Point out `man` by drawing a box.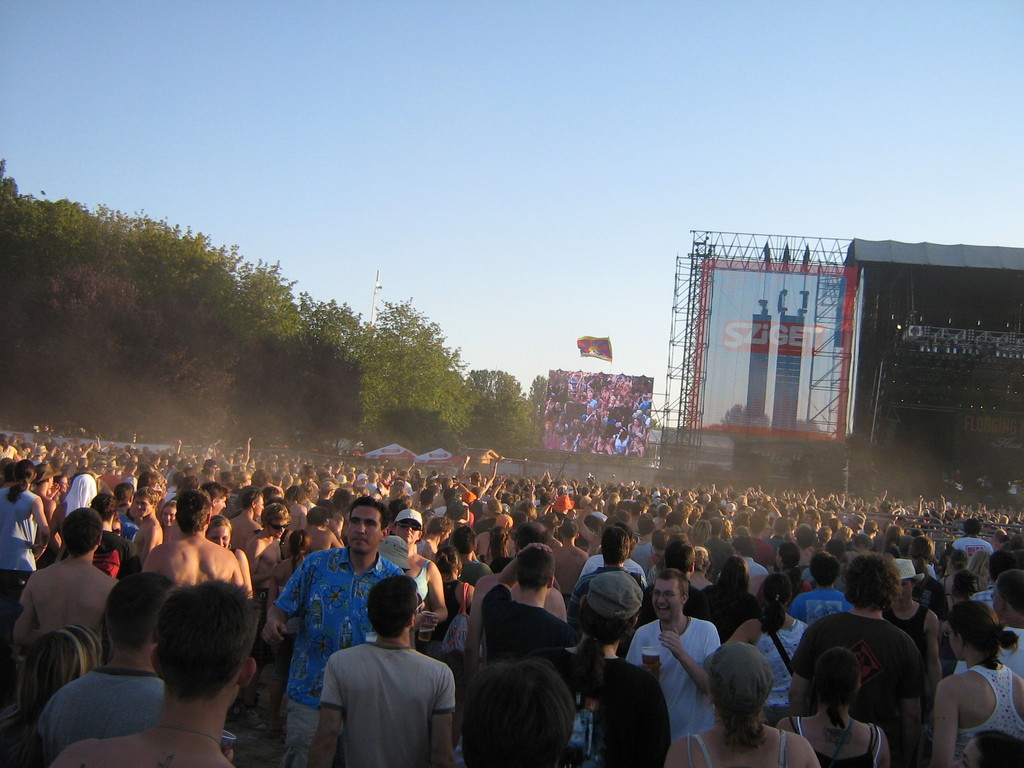
Rect(28, 460, 57, 548).
